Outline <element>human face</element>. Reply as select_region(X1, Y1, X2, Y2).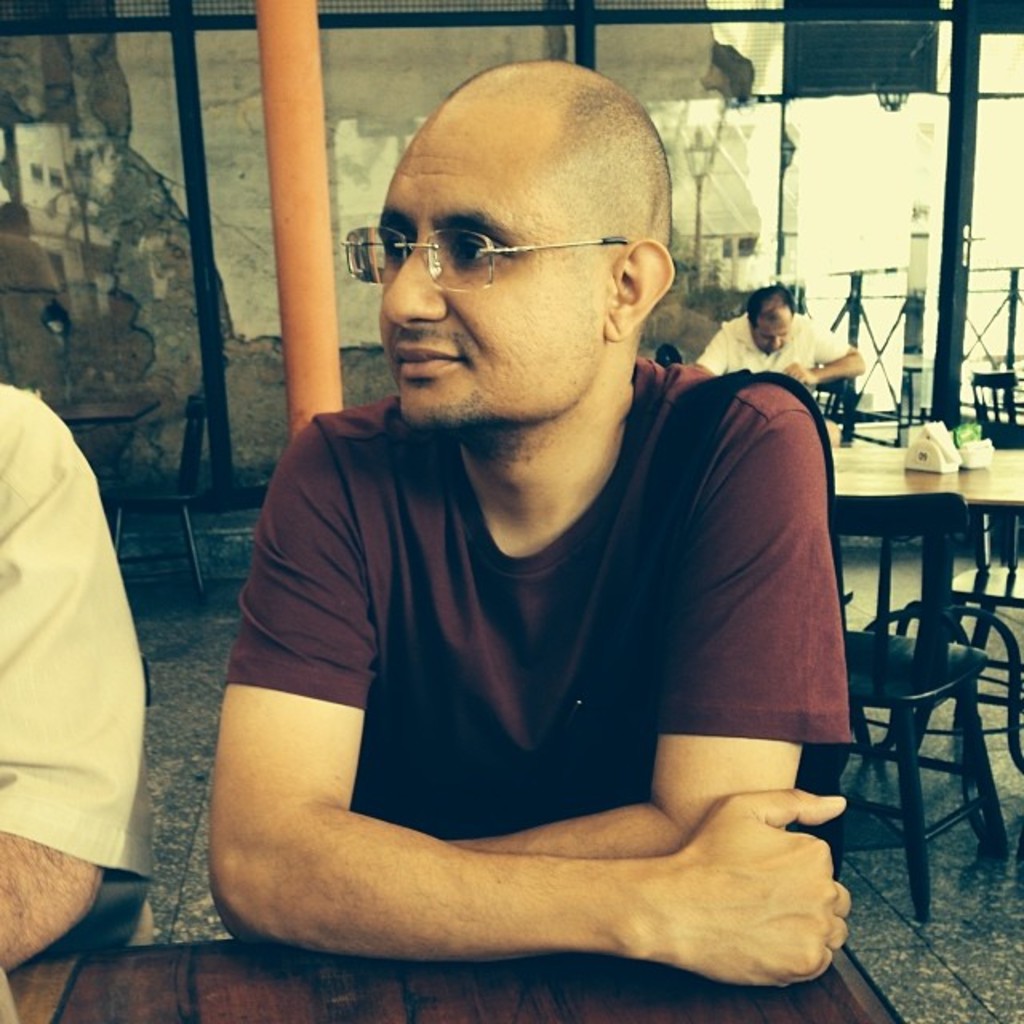
select_region(334, 107, 605, 429).
